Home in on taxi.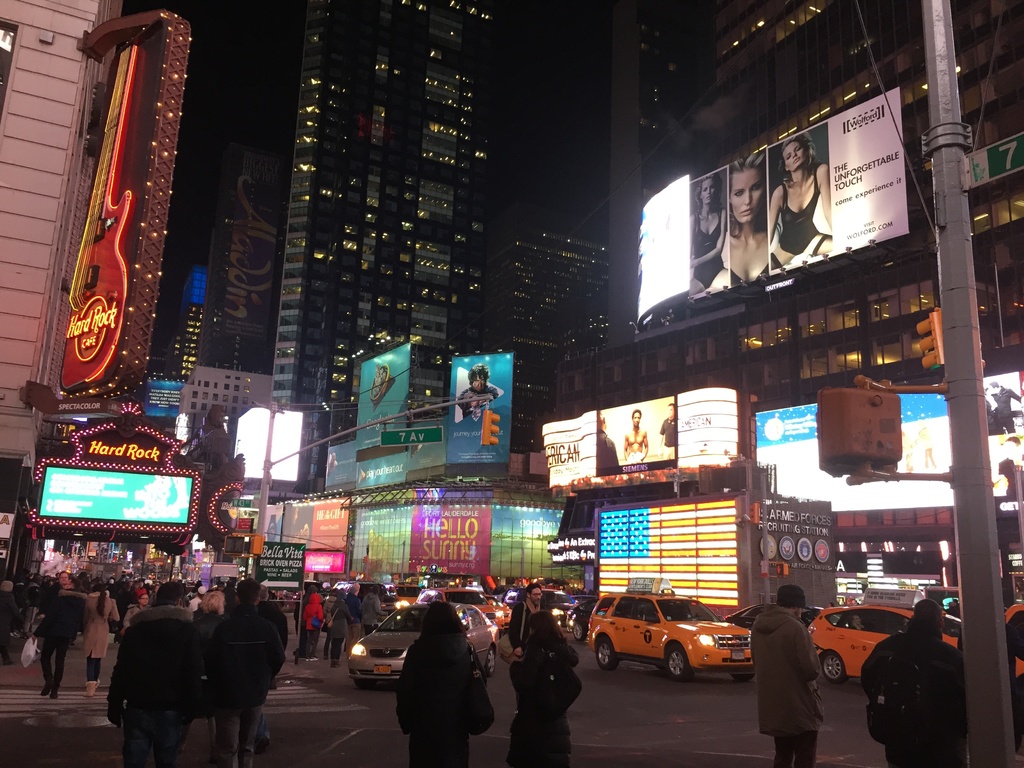
Homed in at <bbox>415, 583, 504, 637</bbox>.
